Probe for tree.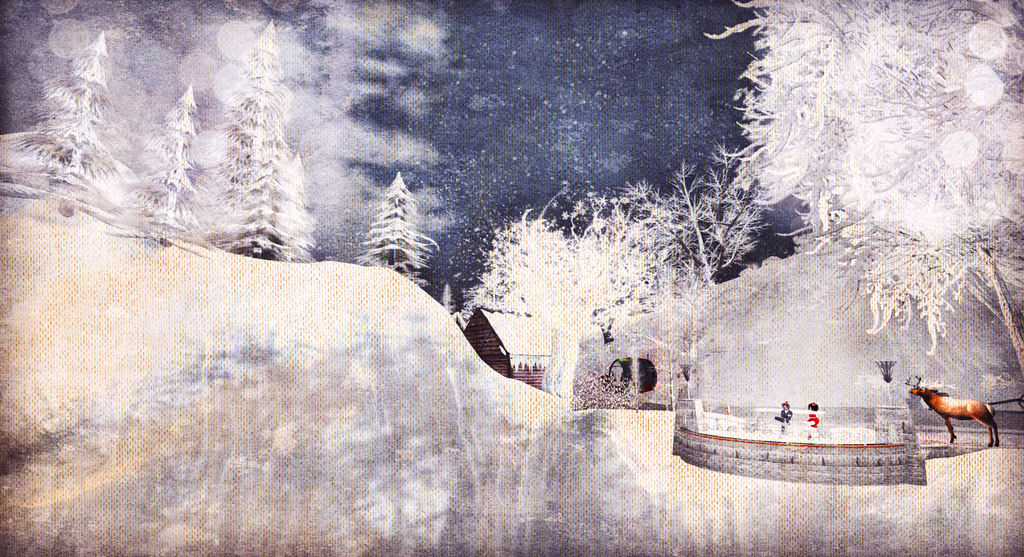
Probe result: x1=8, y1=29, x2=115, y2=185.
